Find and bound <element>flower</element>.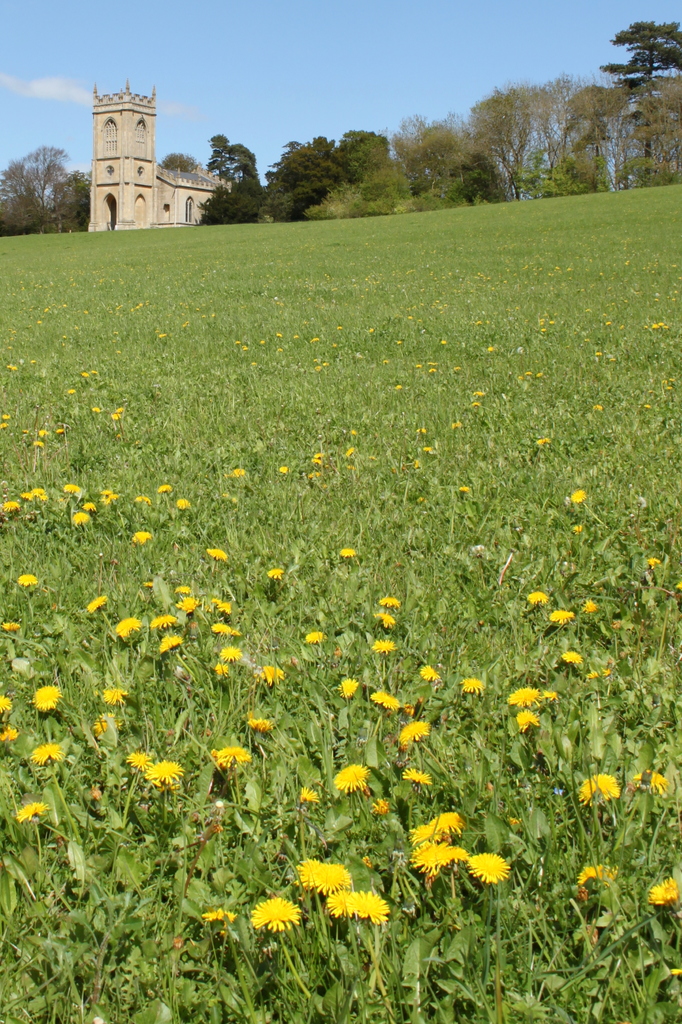
Bound: 377/610/401/629.
